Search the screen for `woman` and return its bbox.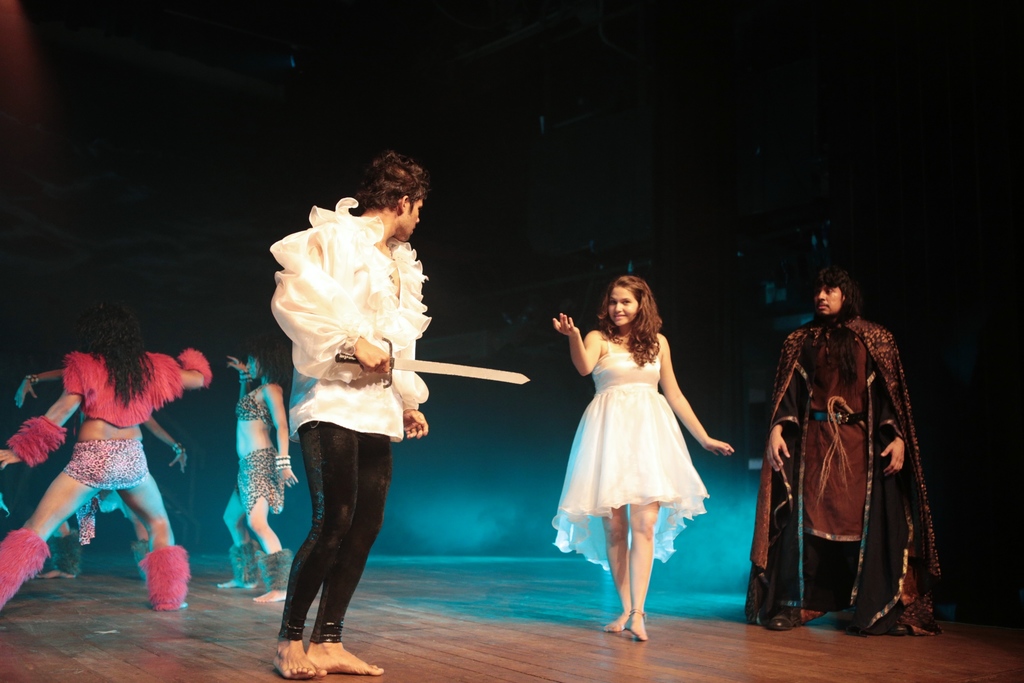
Found: 563/286/731/613.
